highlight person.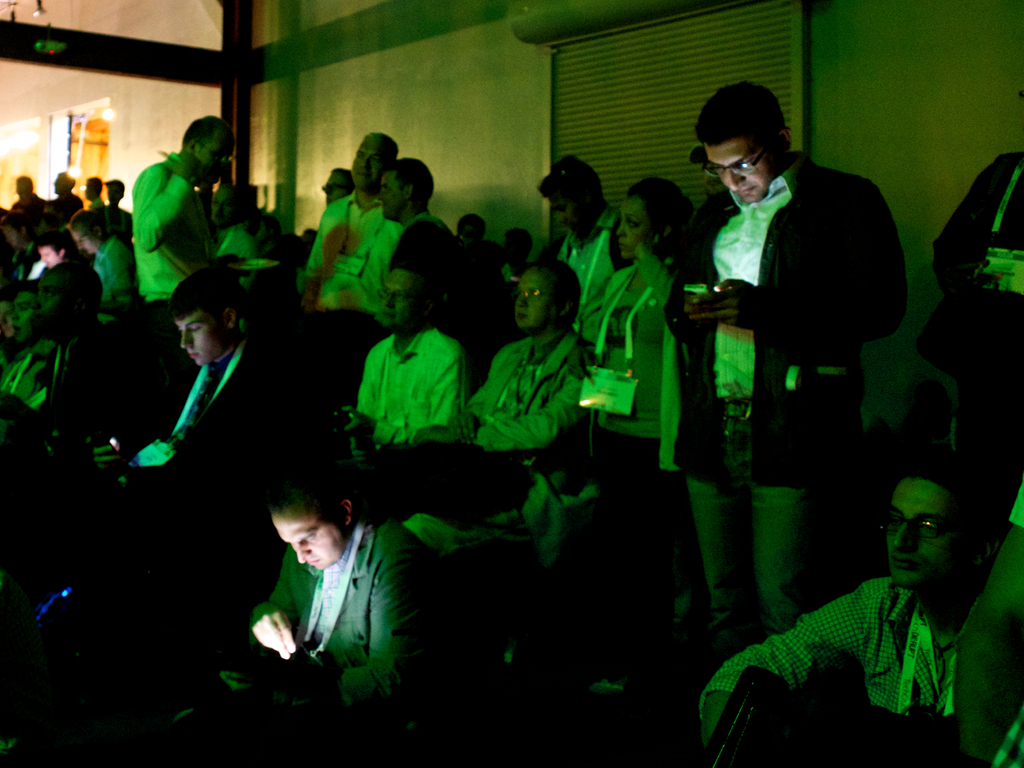
Highlighted region: 0,272,68,405.
